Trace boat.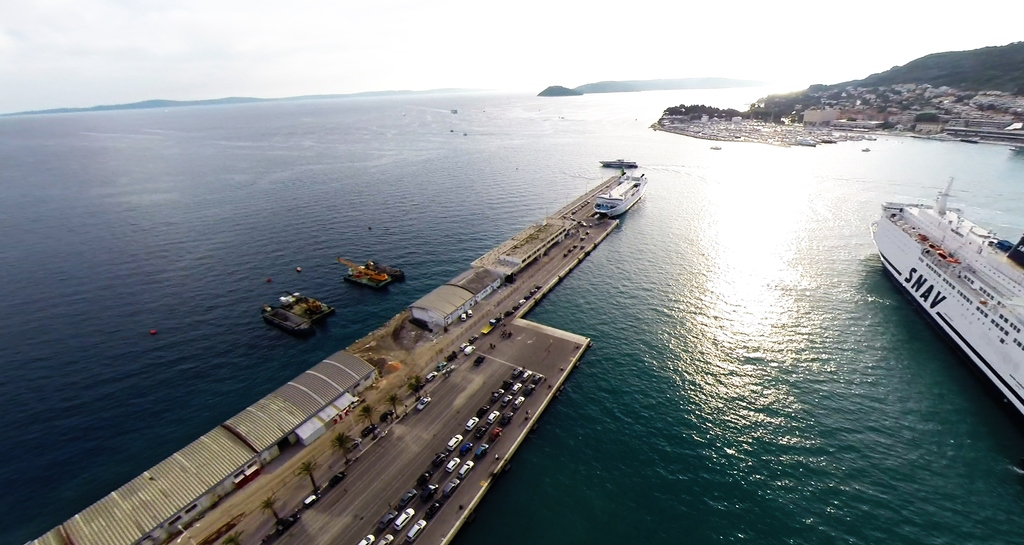
Traced to BBox(460, 133, 467, 136).
